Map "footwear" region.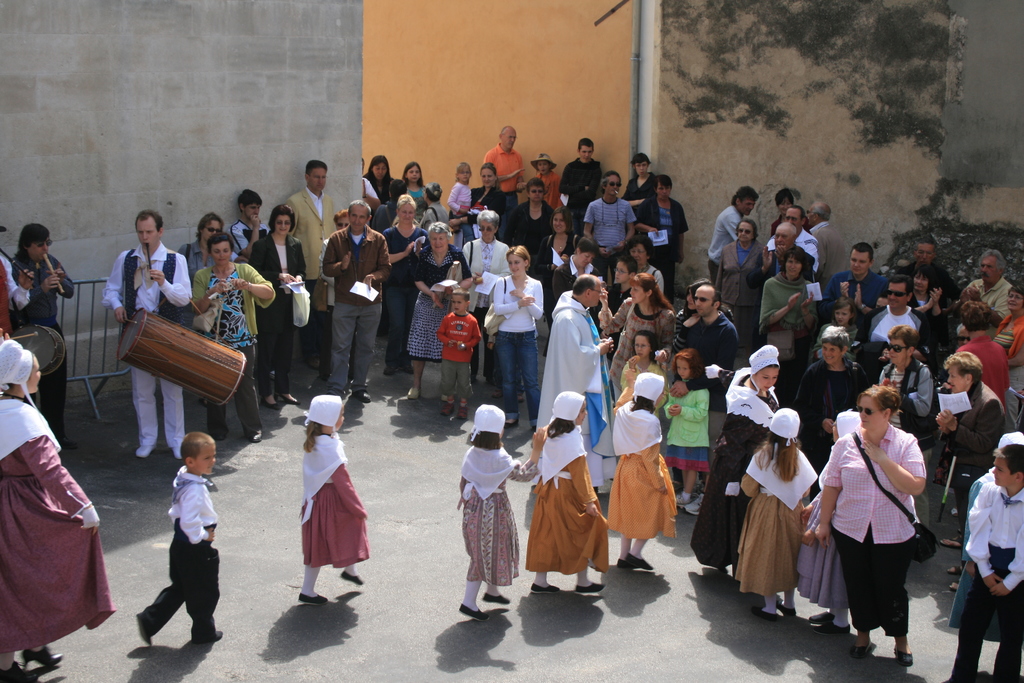
Mapped to {"left": 851, "top": 639, "right": 874, "bottom": 656}.
